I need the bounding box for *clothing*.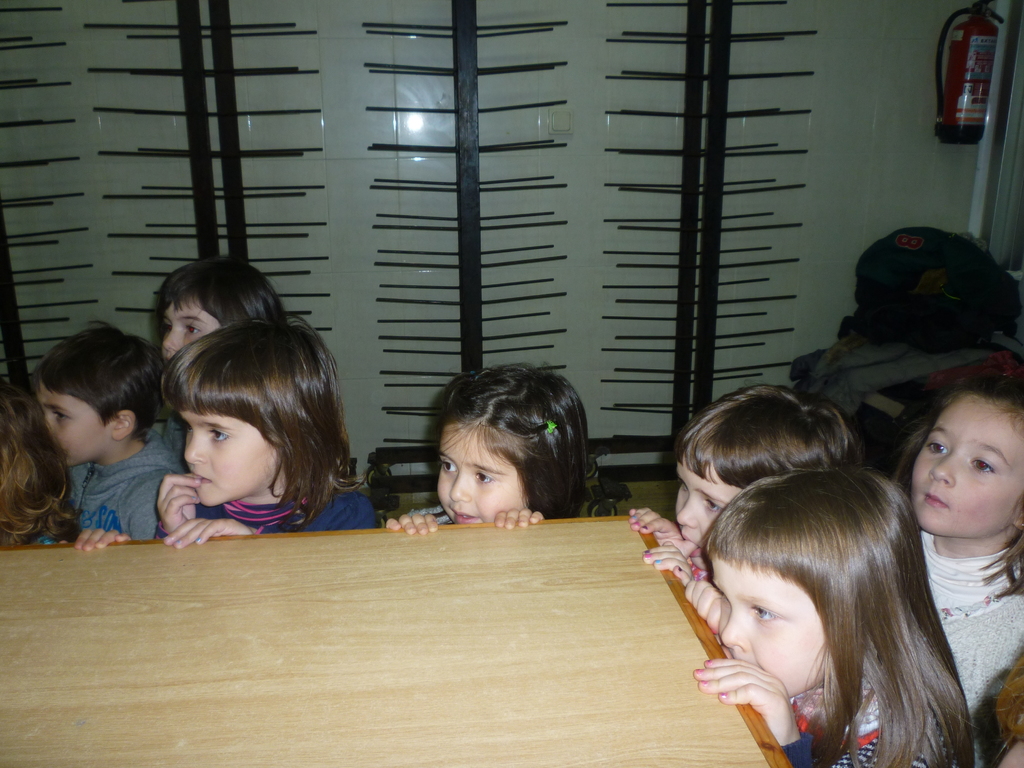
Here it is: l=782, t=679, r=952, b=767.
